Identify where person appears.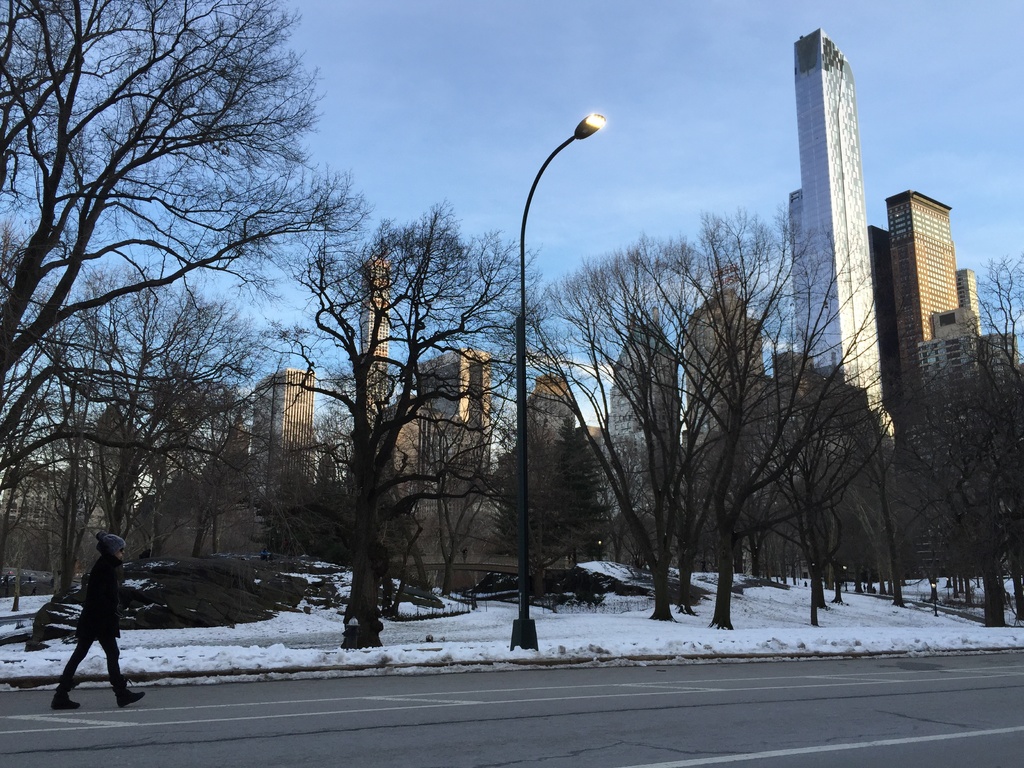
Appears at [x1=260, y1=547, x2=267, y2=561].
